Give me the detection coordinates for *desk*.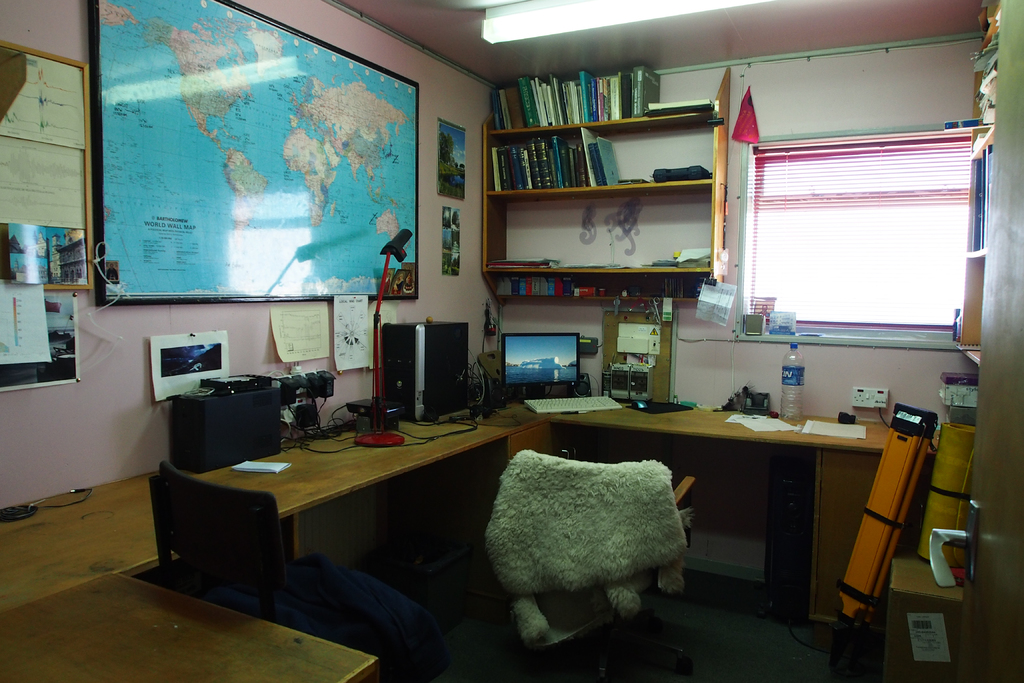
<bbox>138, 403, 550, 627</bbox>.
